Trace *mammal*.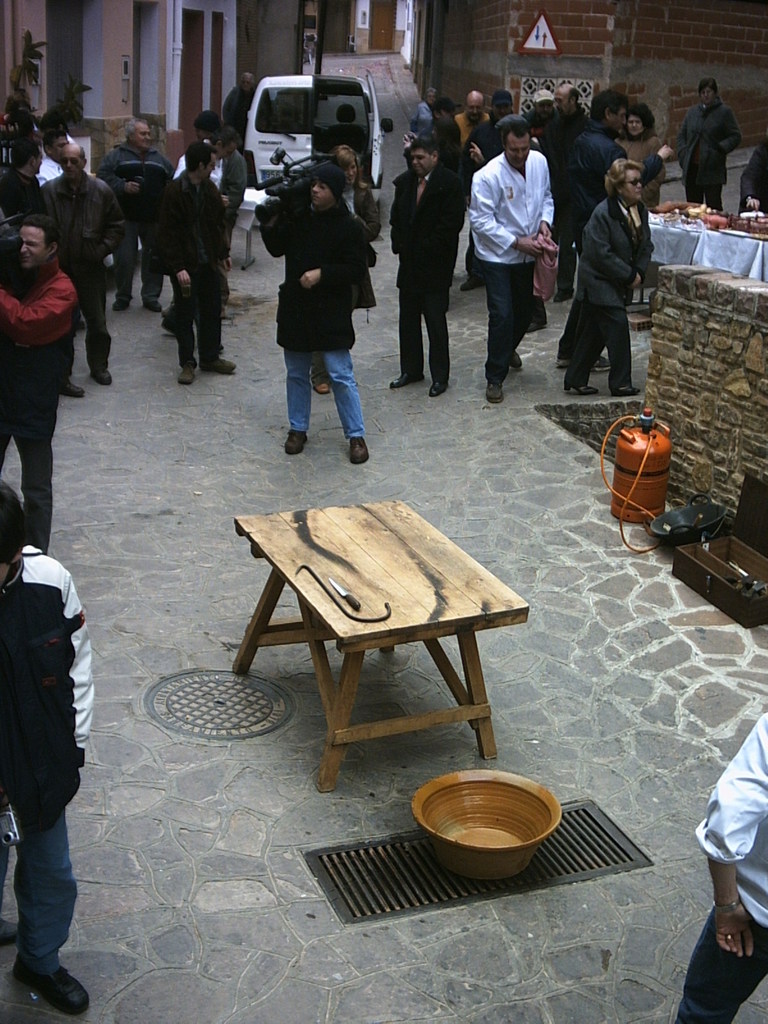
Traced to (255, 171, 377, 468).
